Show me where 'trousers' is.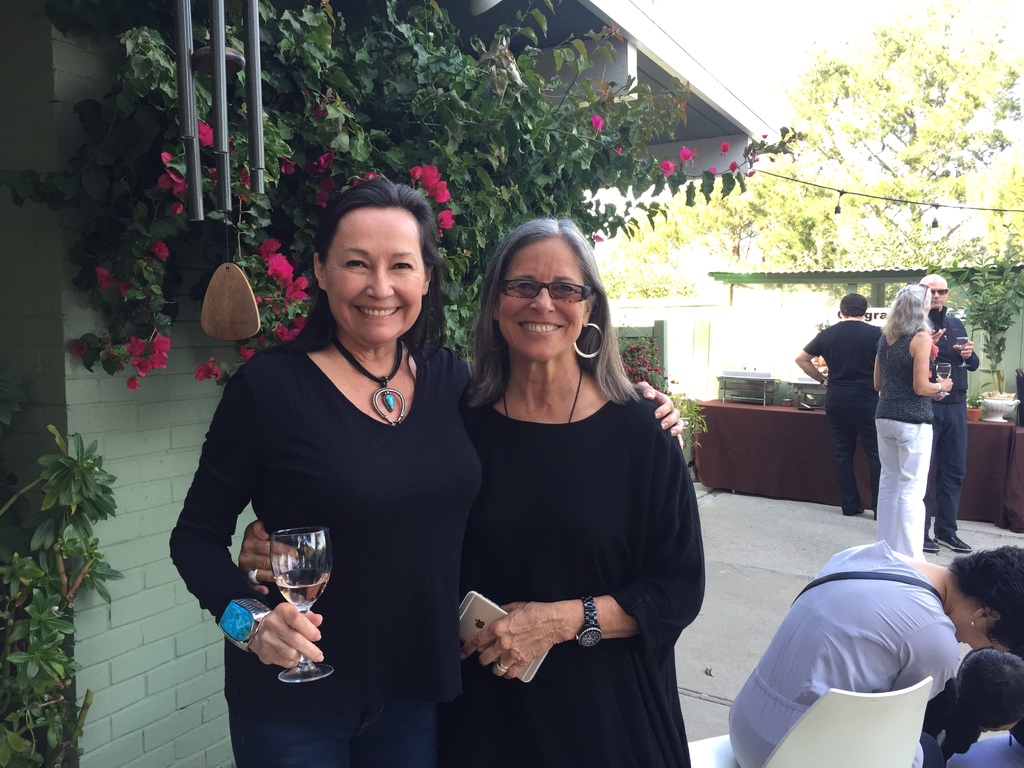
'trousers' is at 927/393/968/532.
